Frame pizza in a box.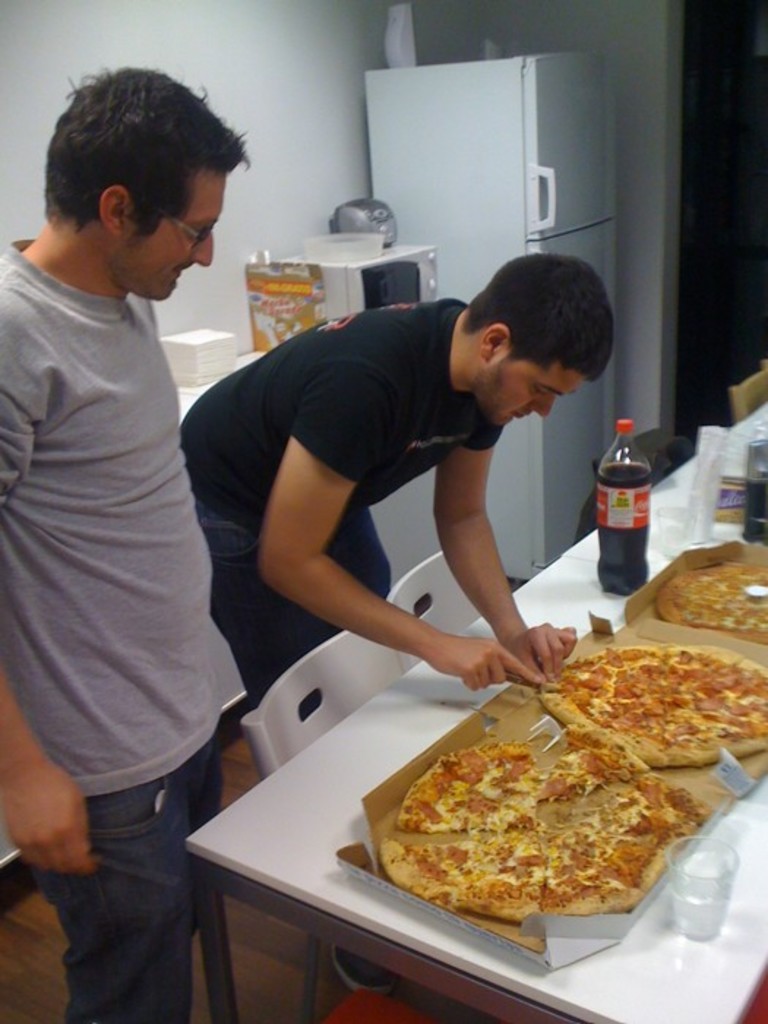
540, 638, 767, 765.
